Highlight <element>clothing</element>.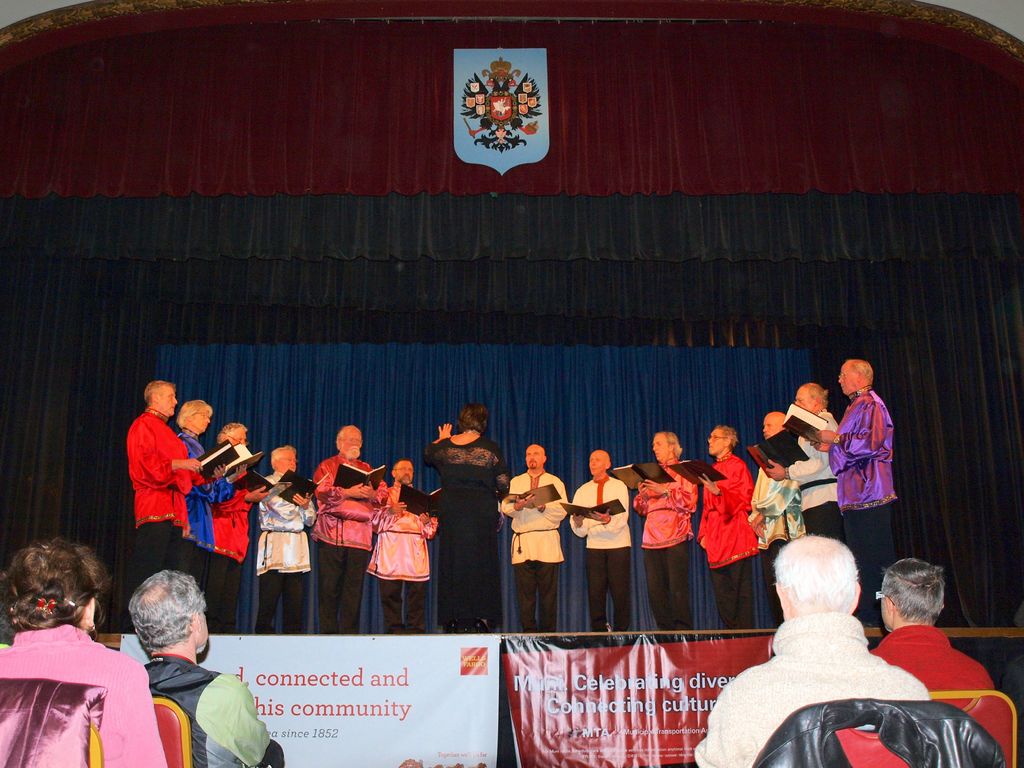
Highlighted region: <region>785, 408, 844, 541</region>.
